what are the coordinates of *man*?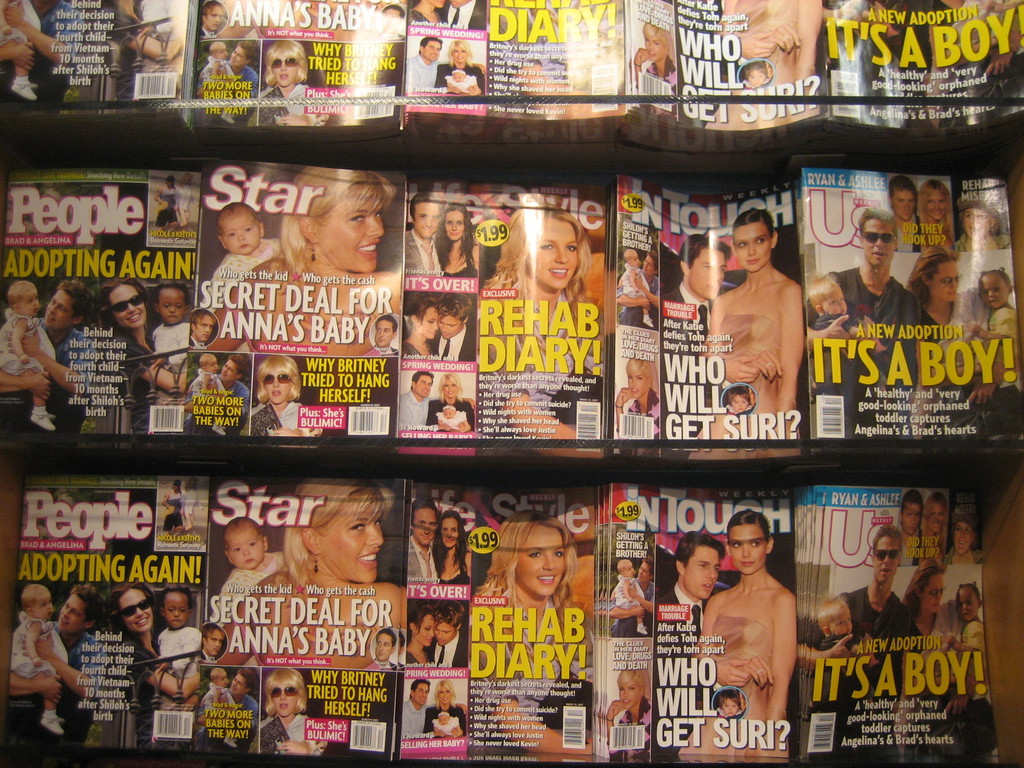
{"x1": 369, "y1": 310, "x2": 401, "y2": 356}.
